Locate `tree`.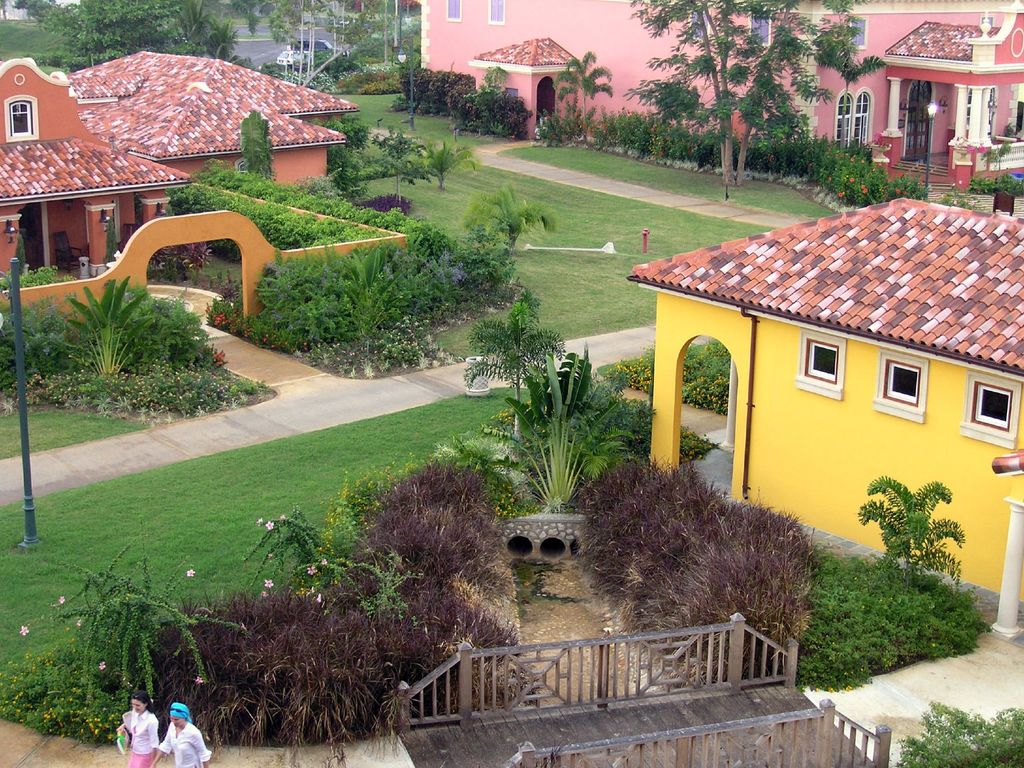
Bounding box: 630,0,863,192.
